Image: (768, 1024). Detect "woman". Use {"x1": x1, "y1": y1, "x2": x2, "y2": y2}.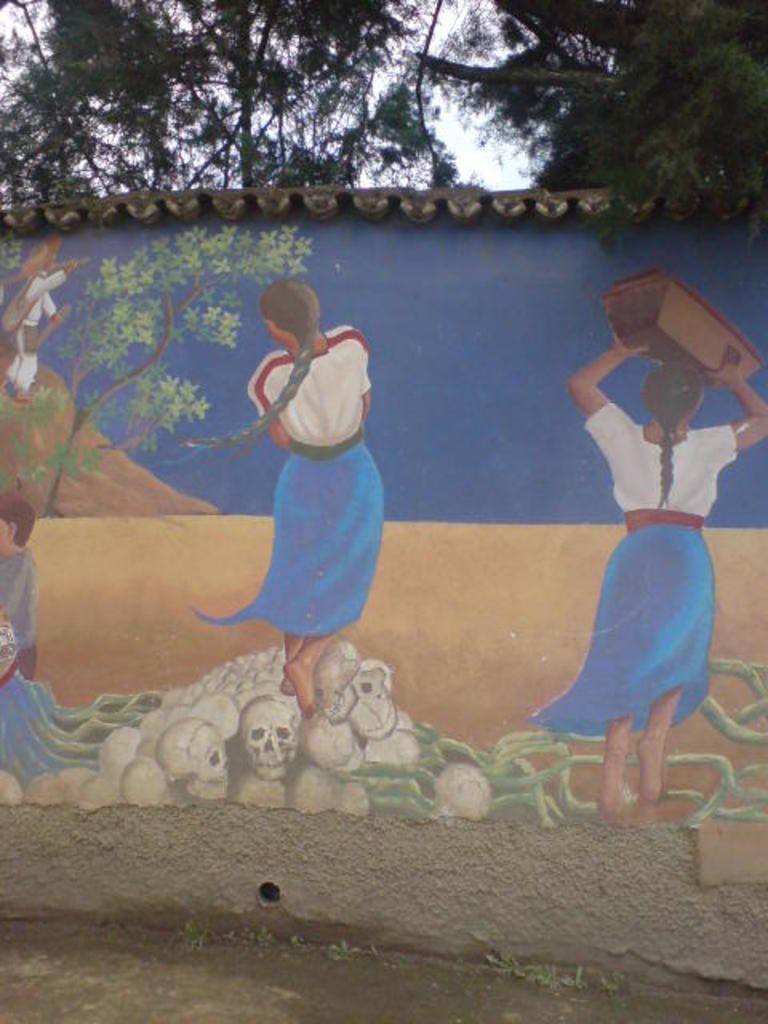
{"x1": 552, "y1": 330, "x2": 766, "y2": 829}.
